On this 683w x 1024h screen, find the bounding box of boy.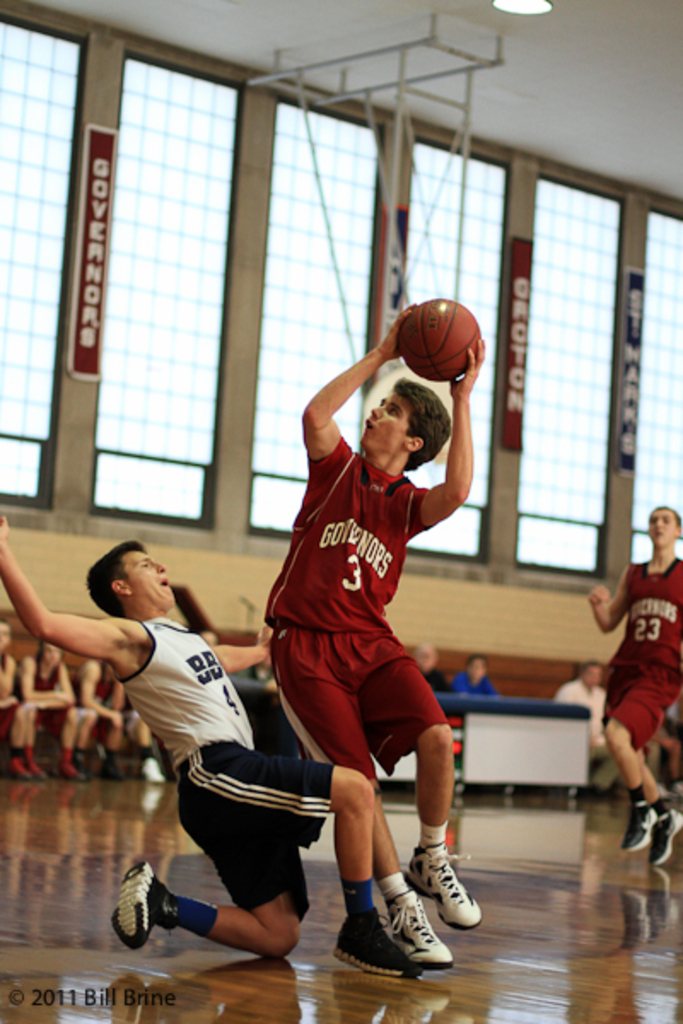
Bounding box: BBox(248, 300, 490, 973).
